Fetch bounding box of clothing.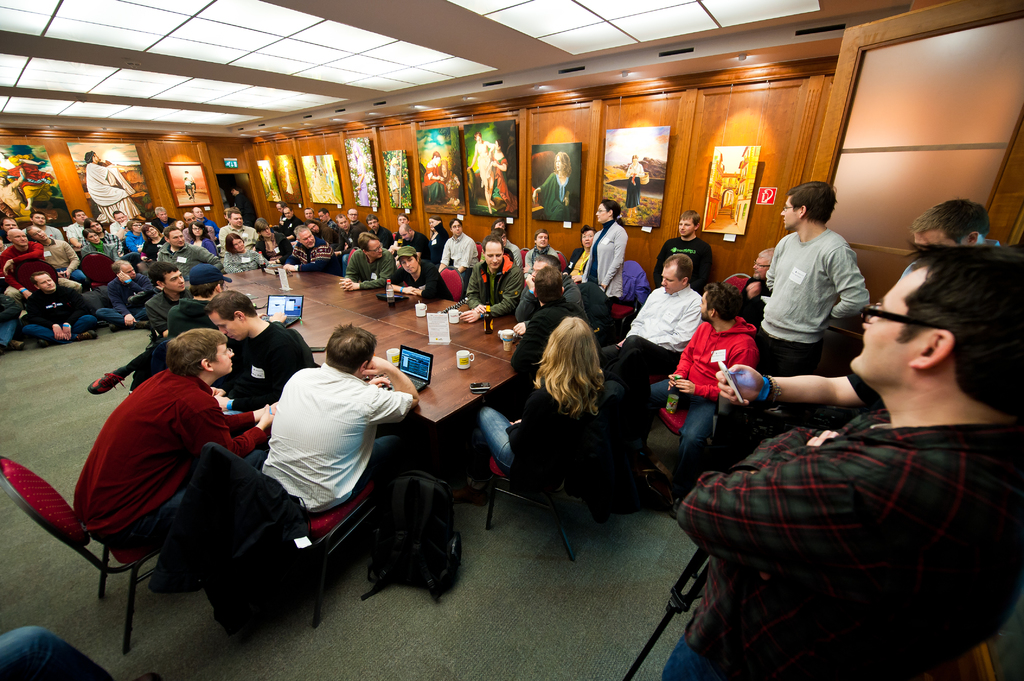
Bbox: (x1=260, y1=360, x2=415, y2=515).
